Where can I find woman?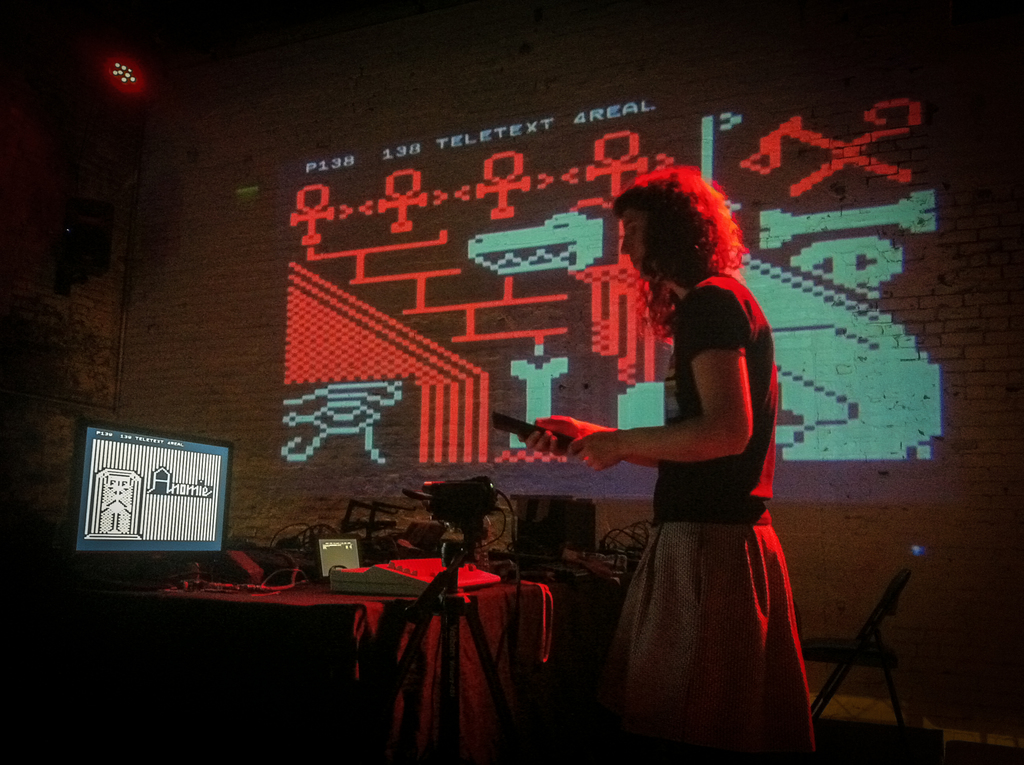
You can find it at (x1=520, y1=167, x2=816, y2=764).
